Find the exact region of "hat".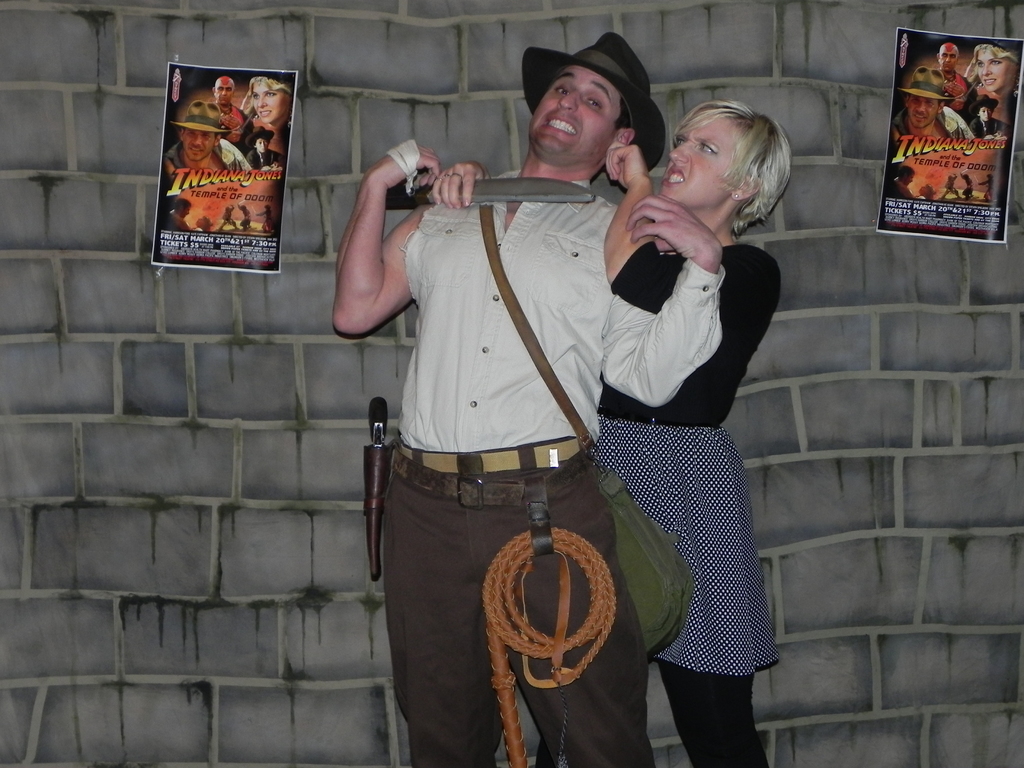
Exact region: 897 69 954 100.
